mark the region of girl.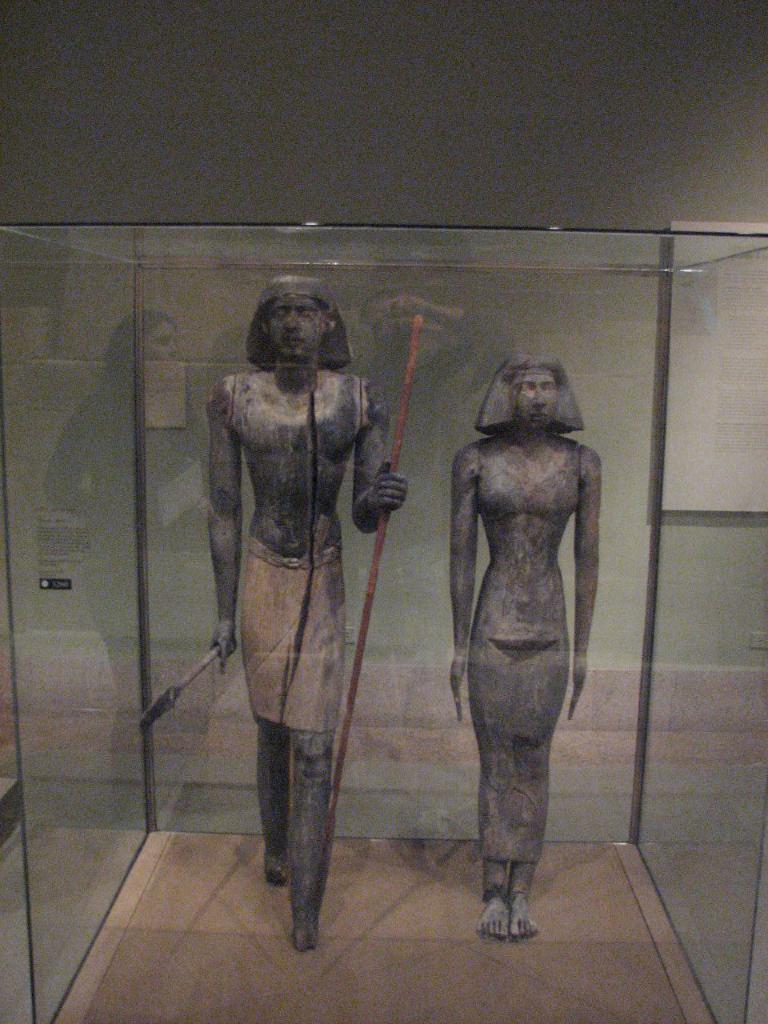
Region: [448, 358, 605, 934].
